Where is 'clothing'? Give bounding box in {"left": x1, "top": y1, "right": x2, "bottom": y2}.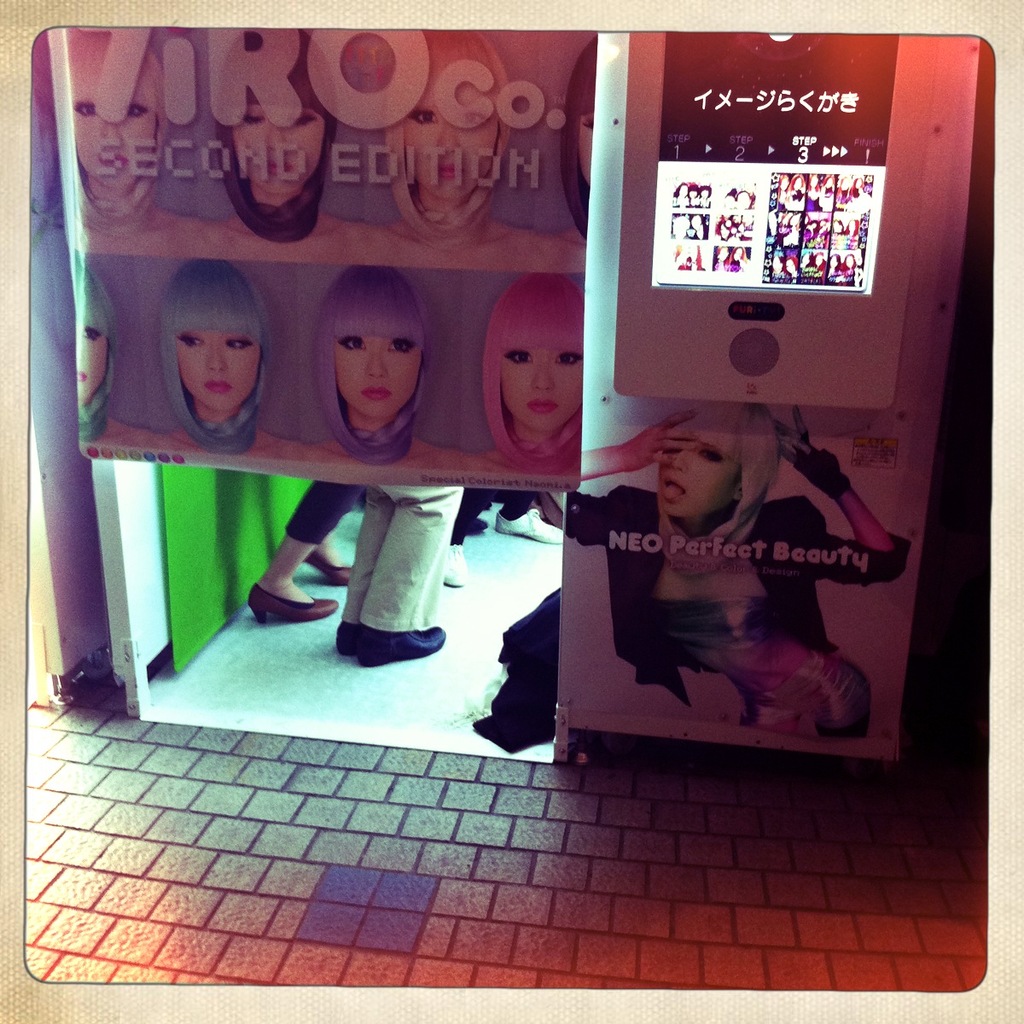
{"left": 284, "top": 481, "right": 362, "bottom": 550}.
